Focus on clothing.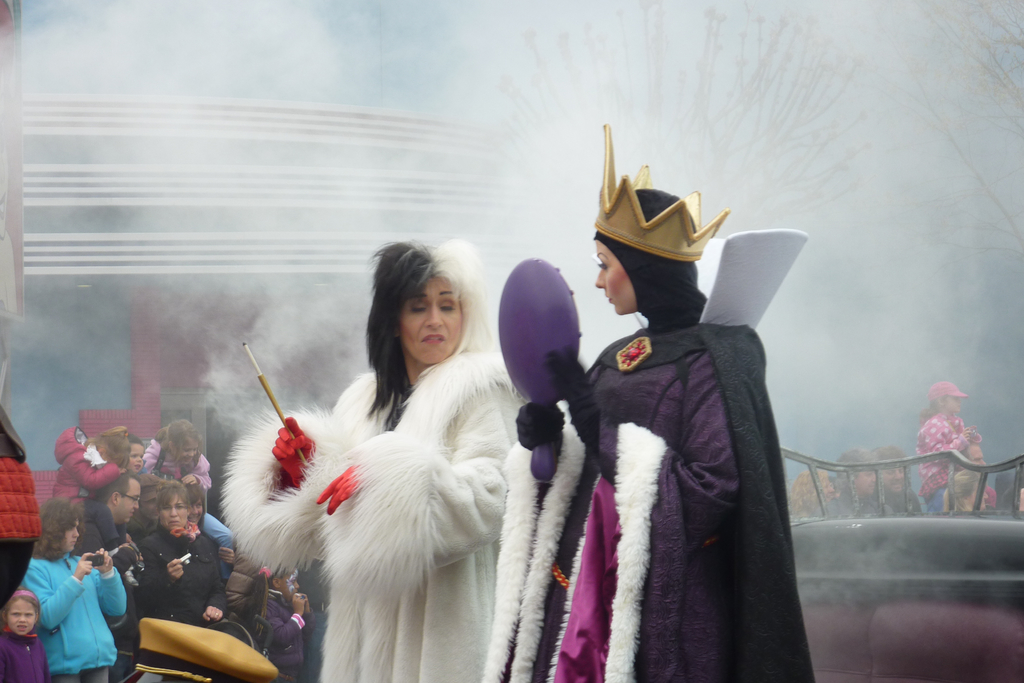
Focused at bbox=[0, 640, 53, 675].
